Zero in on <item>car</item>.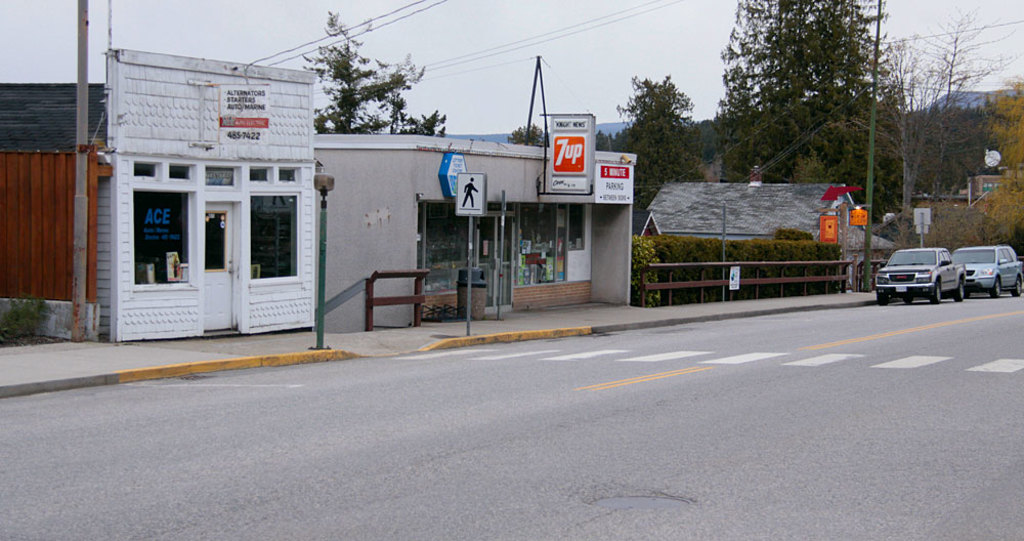
Zeroed in: {"left": 871, "top": 243, "right": 970, "bottom": 305}.
